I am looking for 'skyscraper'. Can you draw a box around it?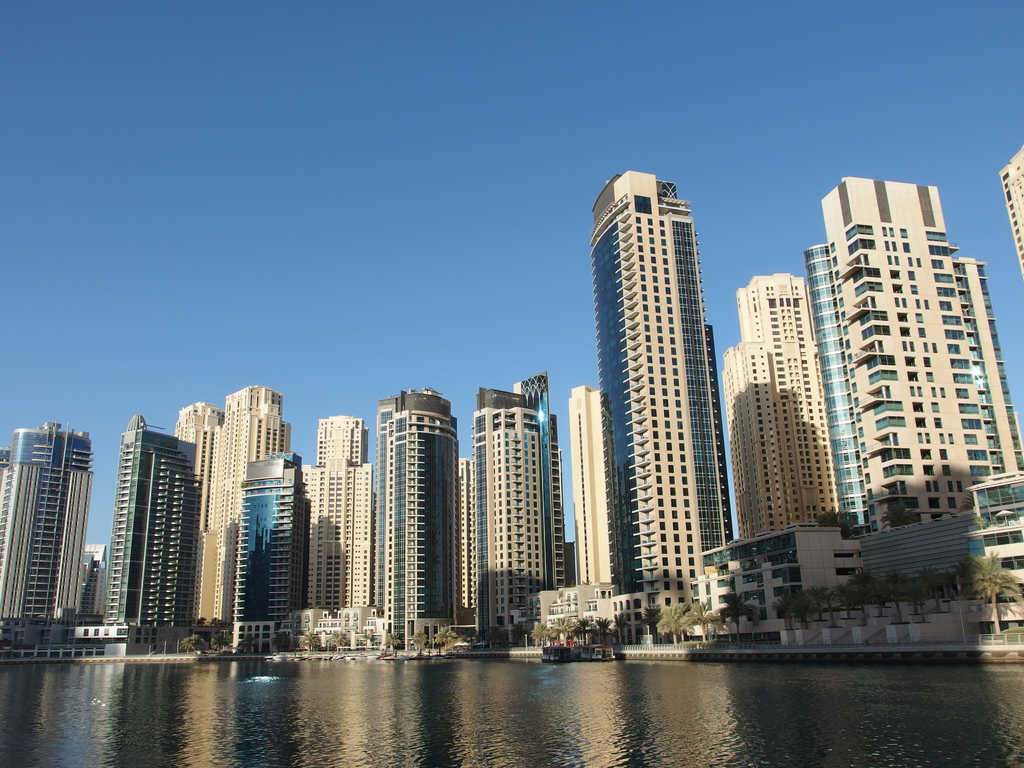
Sure, the bounding box is crop(599, 168, 726, 611).
